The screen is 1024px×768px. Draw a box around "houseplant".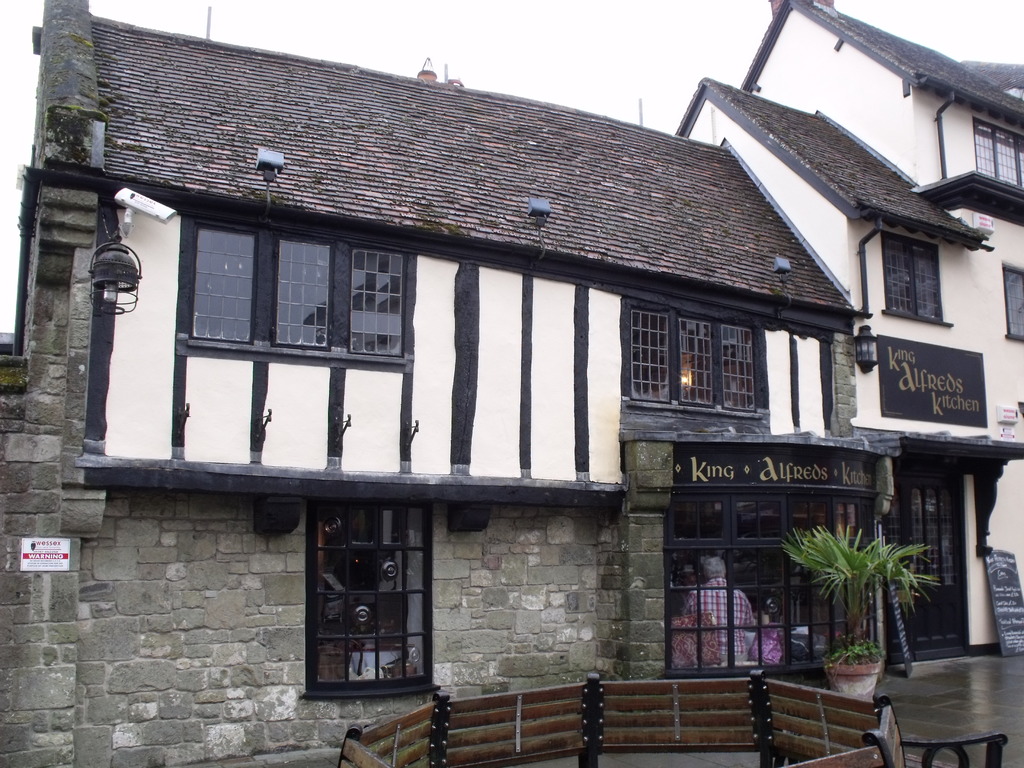
[777, 520, 943, 614].
